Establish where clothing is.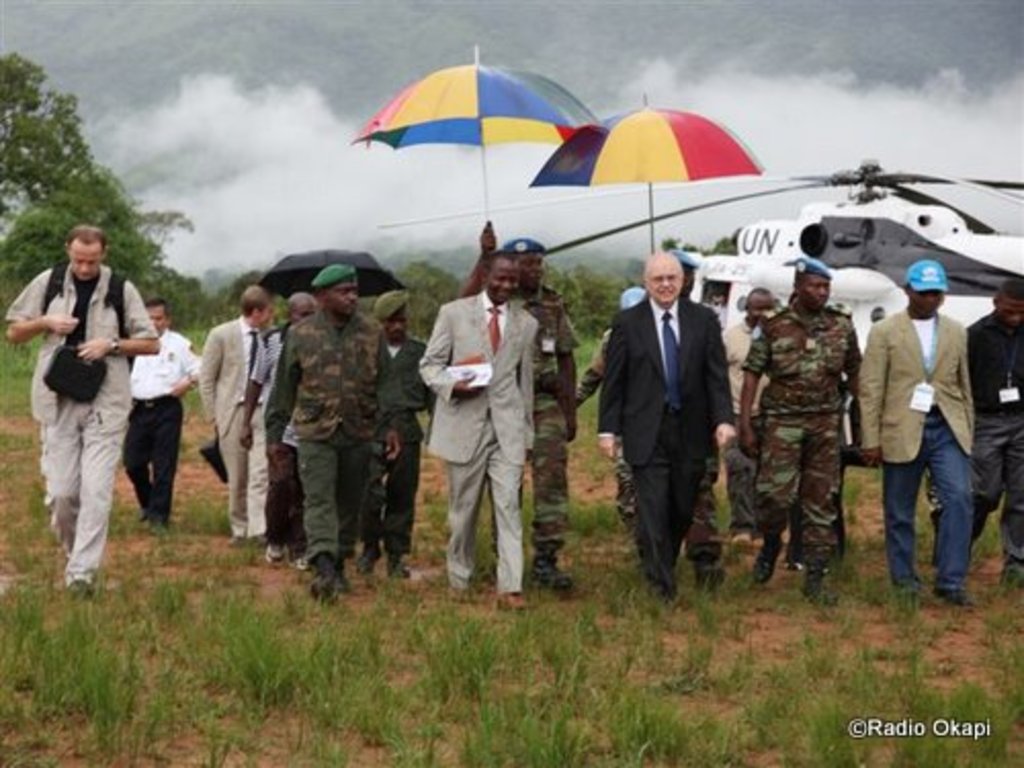
Established at detection(432, 403, 524, 598).
